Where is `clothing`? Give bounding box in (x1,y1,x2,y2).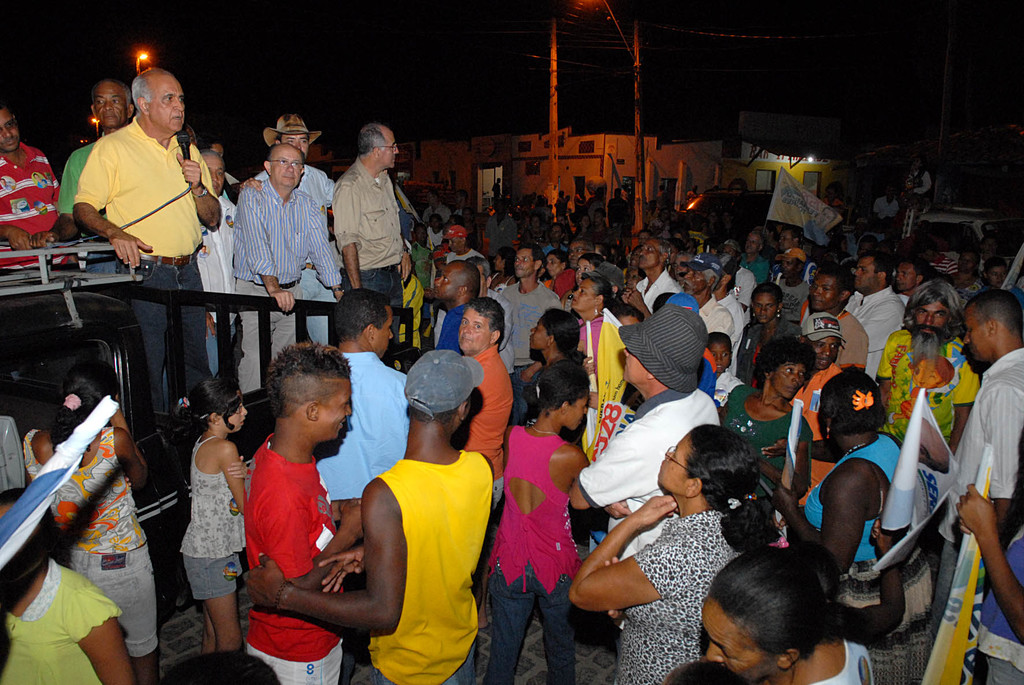
(481,440,579,684).
